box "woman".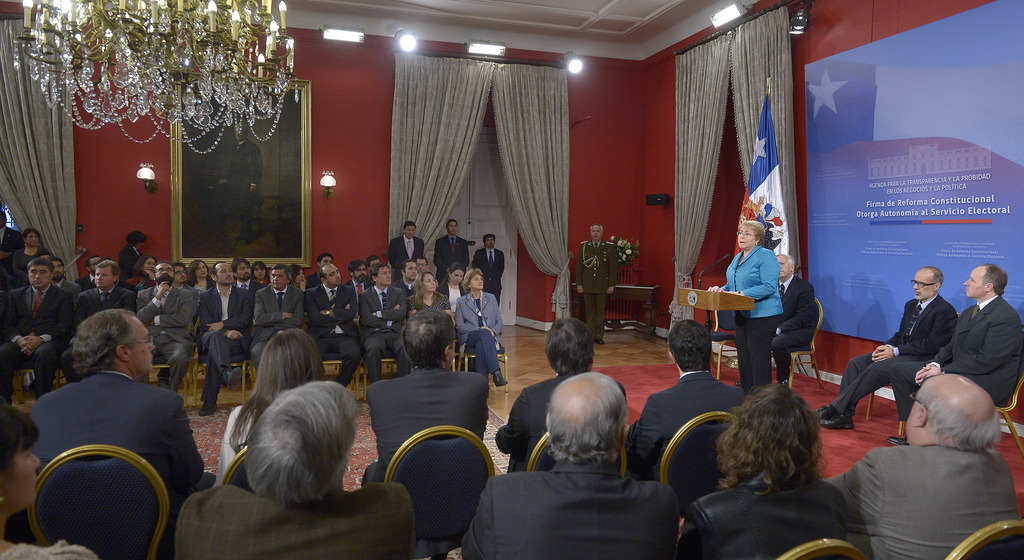
x1=291, y1=263, x2=310, y2=292.
